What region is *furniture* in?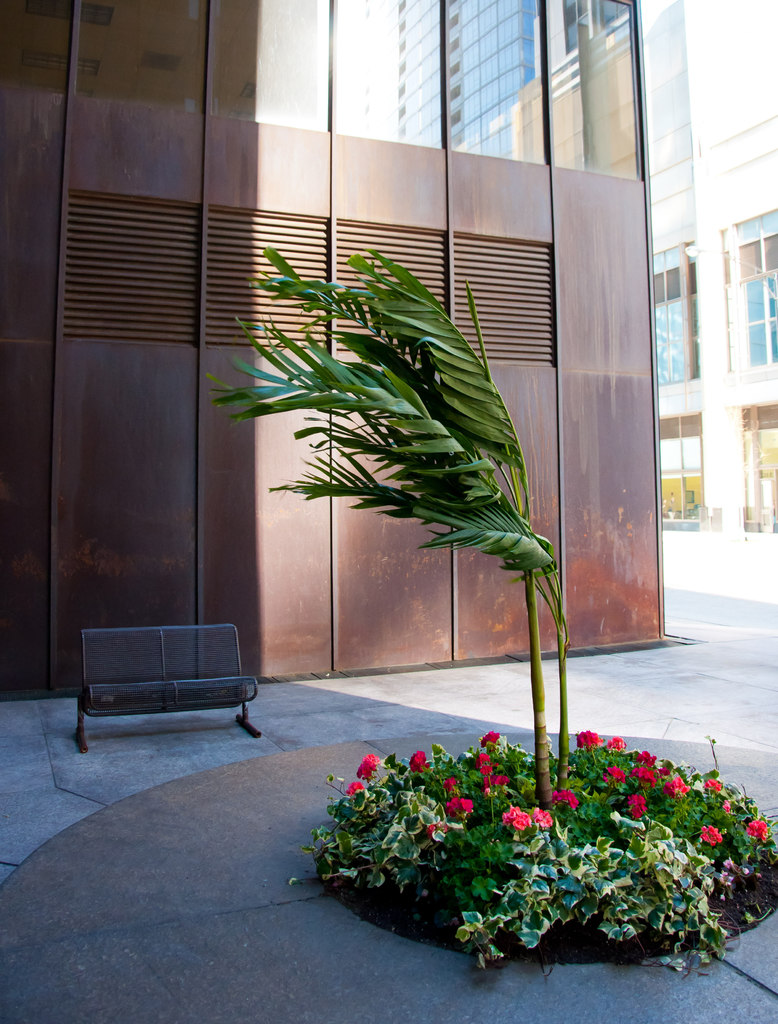
rect(70, 612, 266, 749).
